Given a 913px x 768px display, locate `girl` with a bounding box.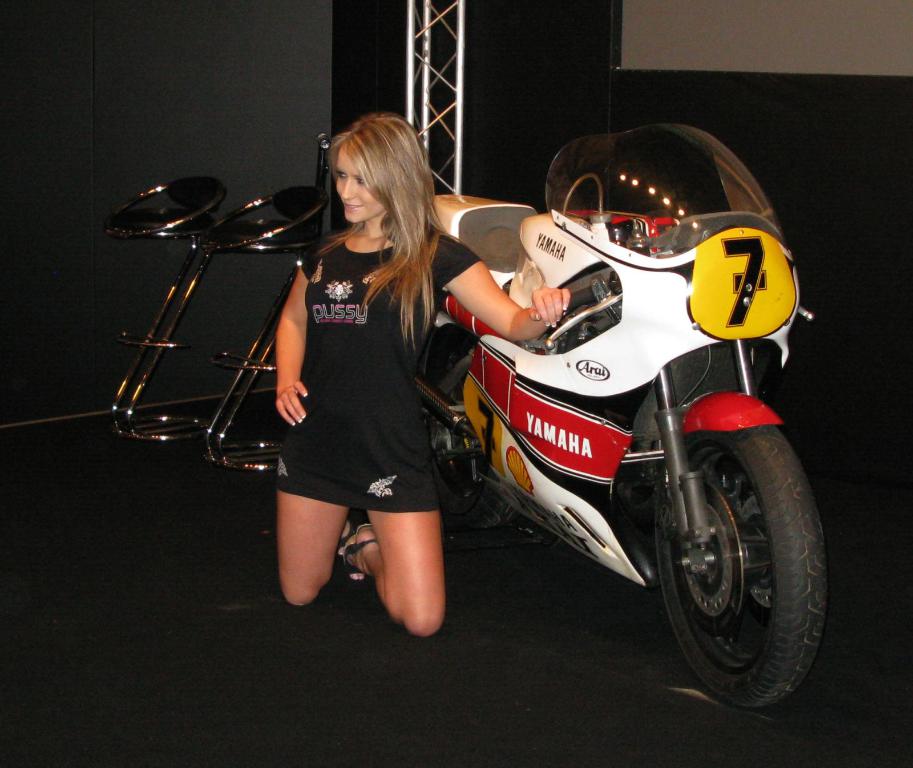
Located: Rect(281, 115, 570, 635).
